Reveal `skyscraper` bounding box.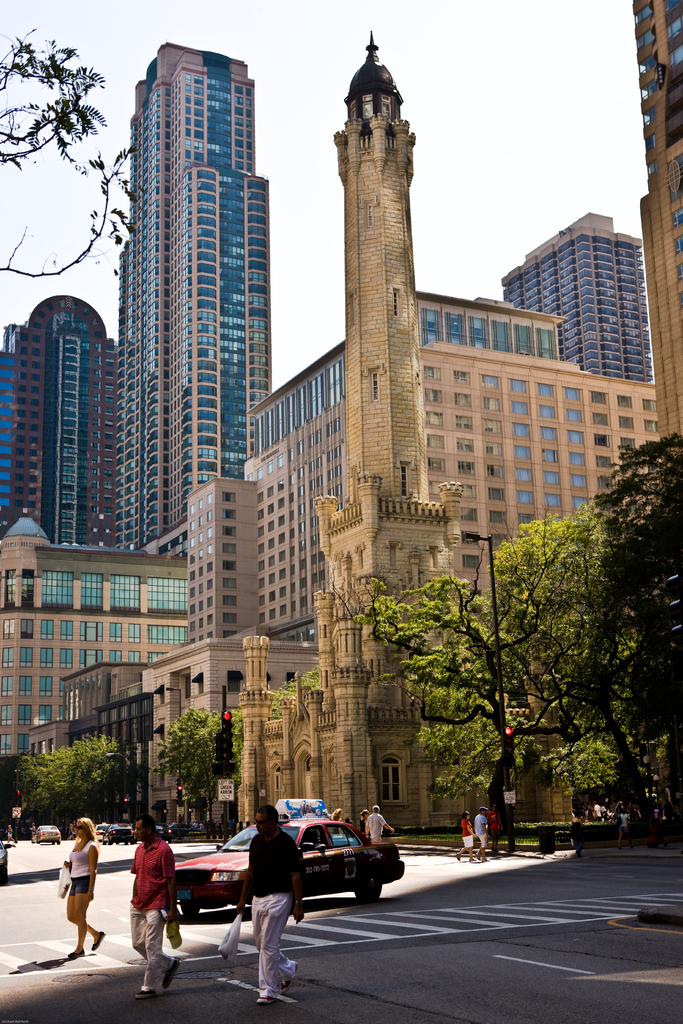
Revealed: 498 204 673 391.
